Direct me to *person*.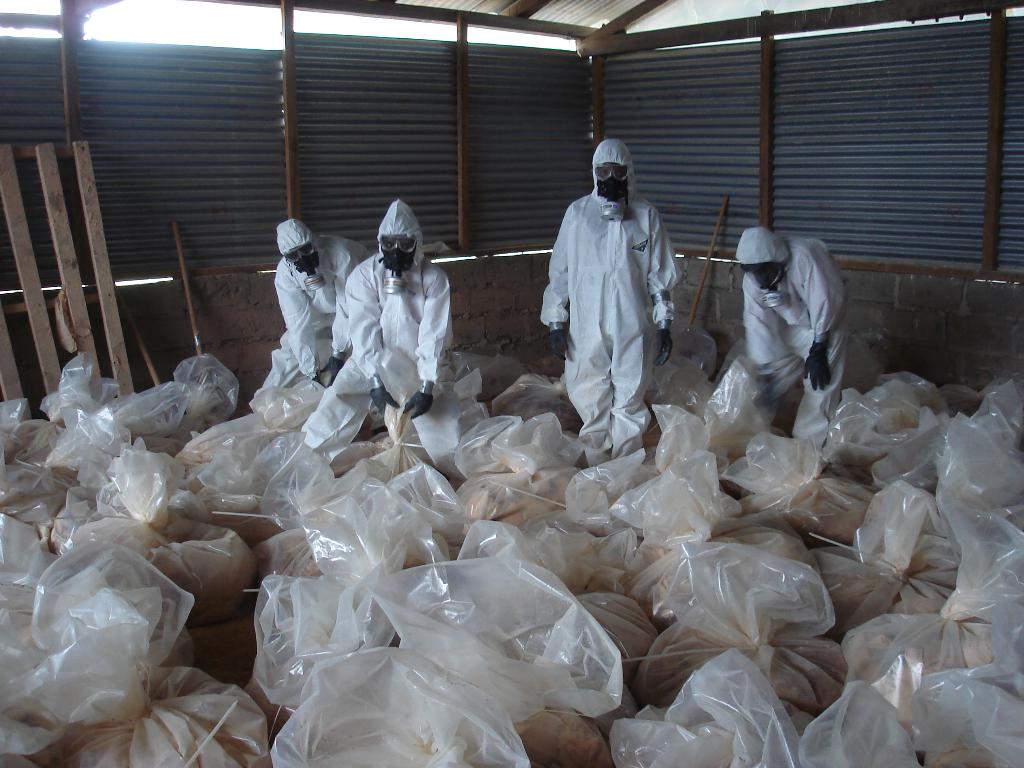
Direction: 547/124/694/481.
